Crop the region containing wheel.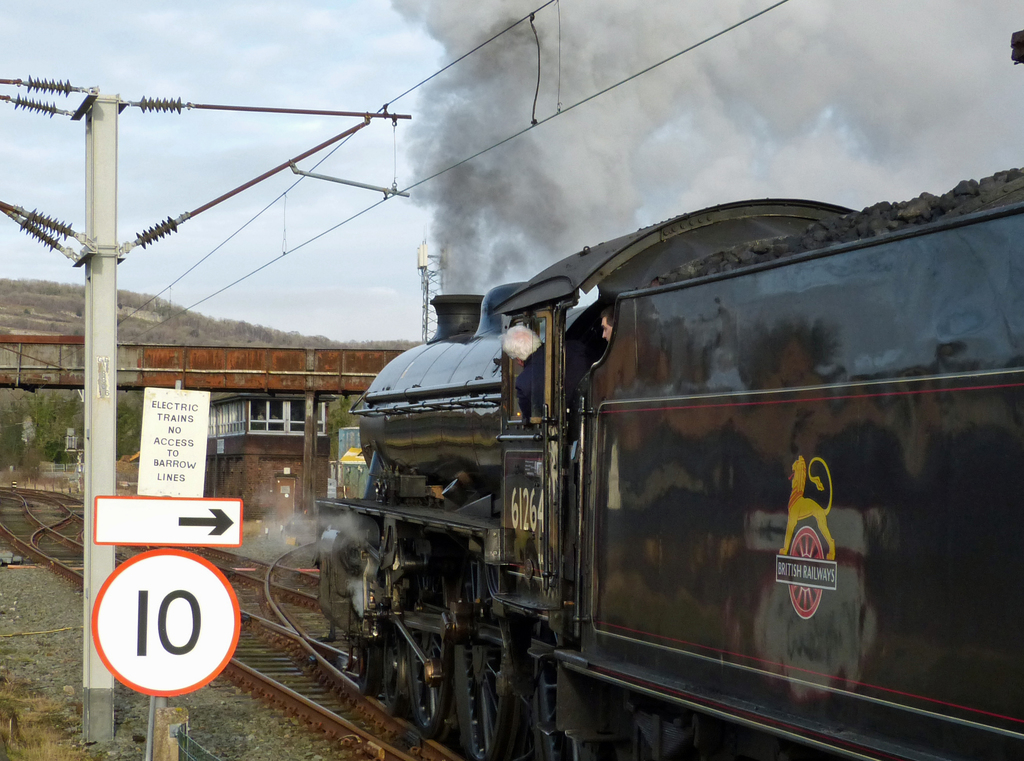
Crop region: box=[406, 639, 450, 728].
